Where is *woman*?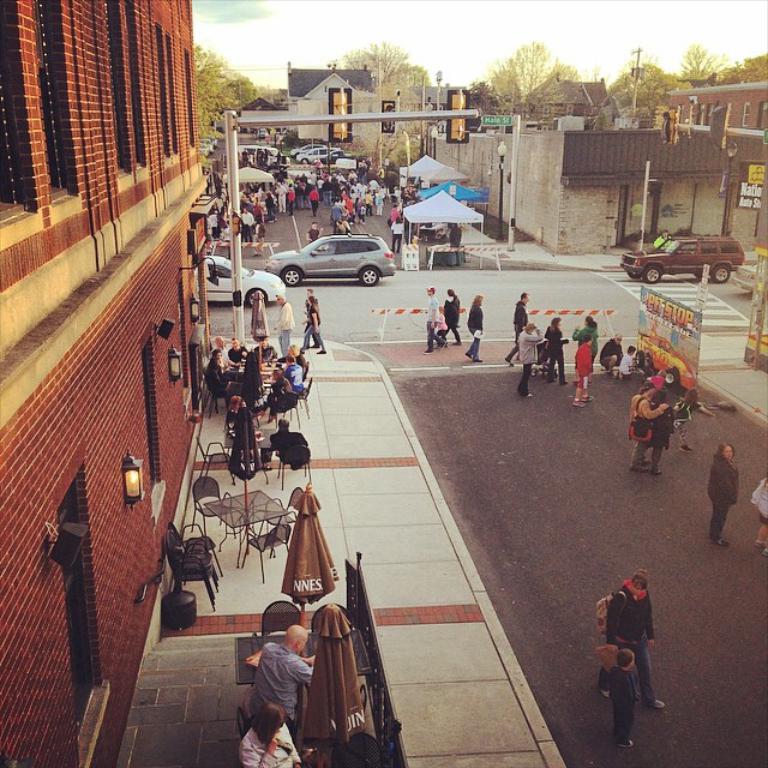
detection(568, 317, 601, 373).
